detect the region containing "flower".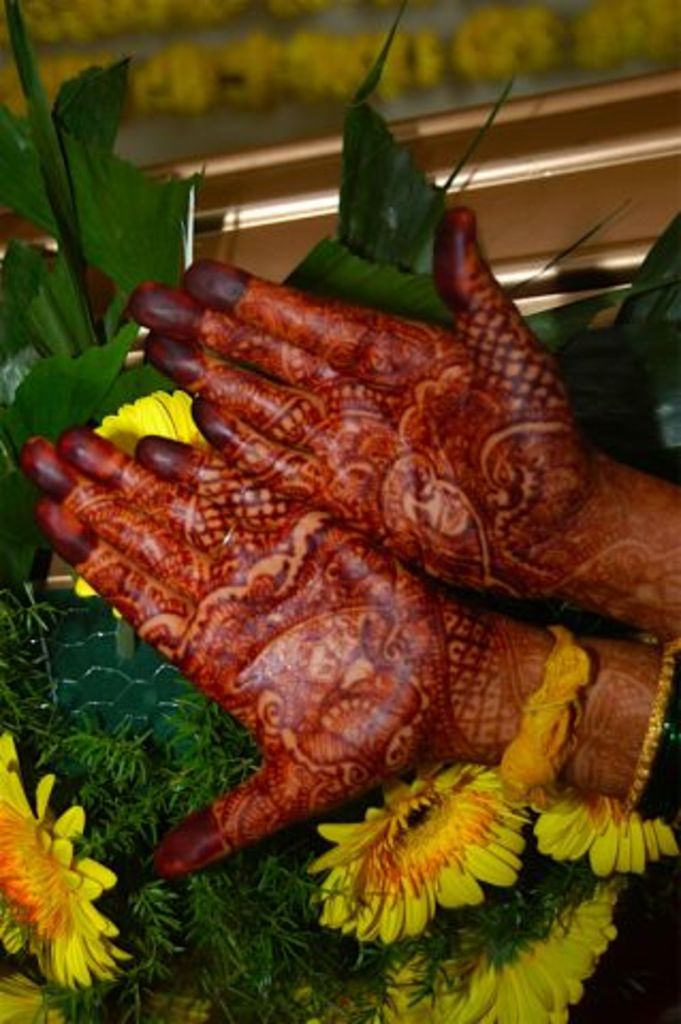
bbox(342, 870, 619, 1022).
